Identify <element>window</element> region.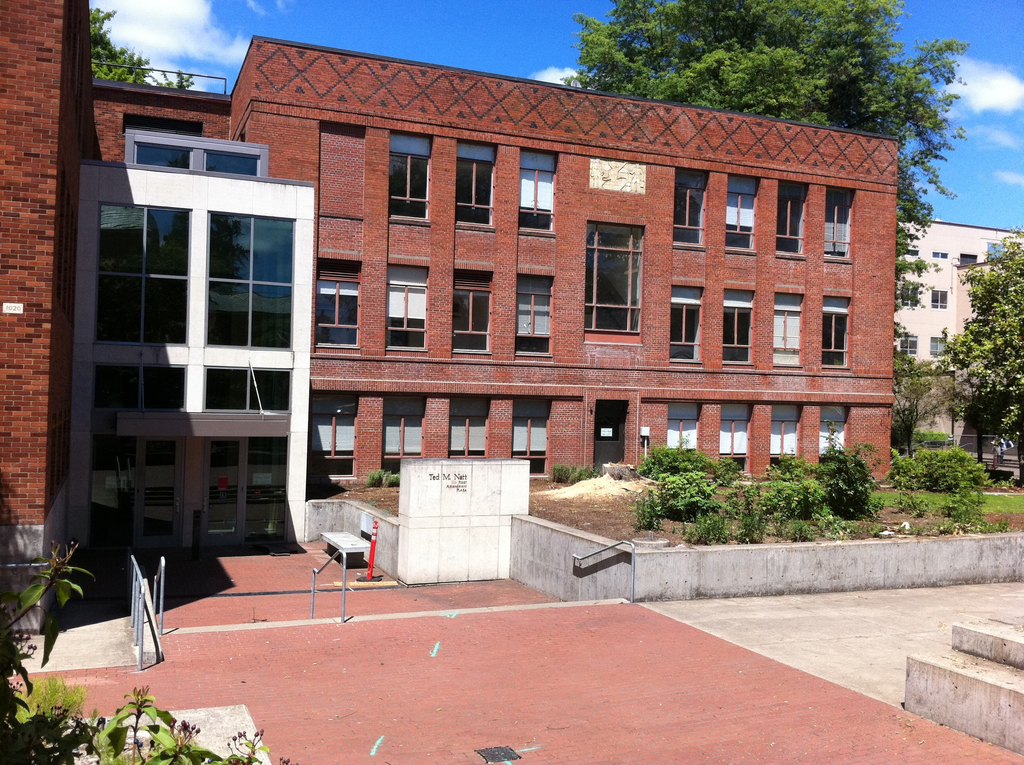
Region: [x1=934, y1=252, x2=948, y2=257].
